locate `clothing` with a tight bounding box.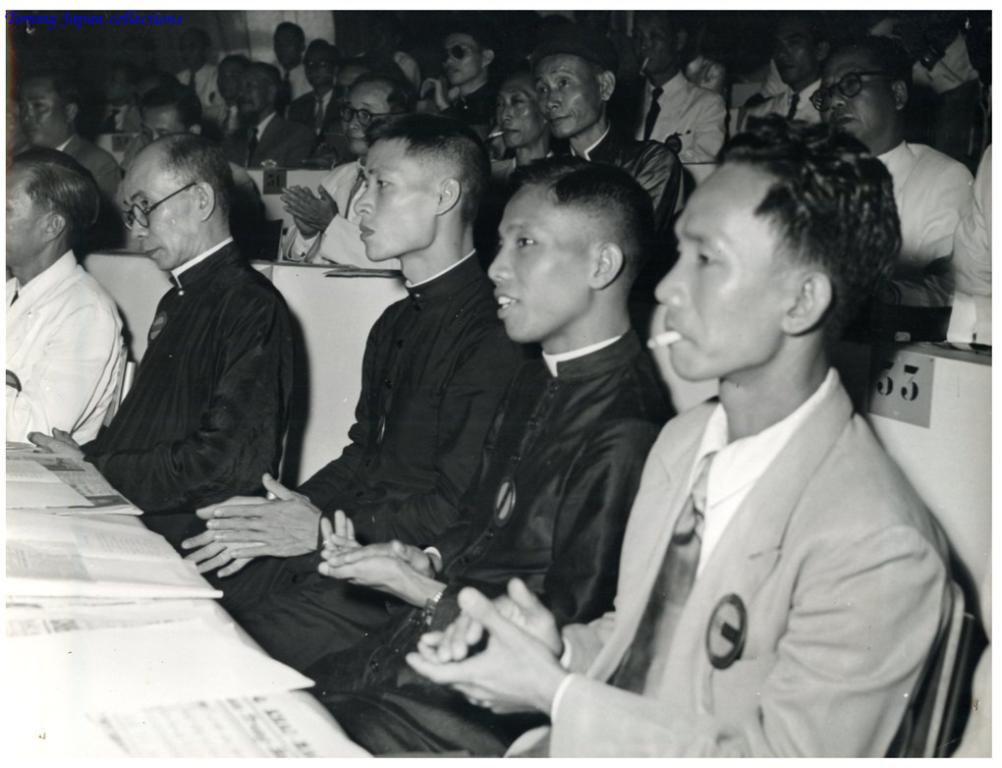
0/245/129/457.
